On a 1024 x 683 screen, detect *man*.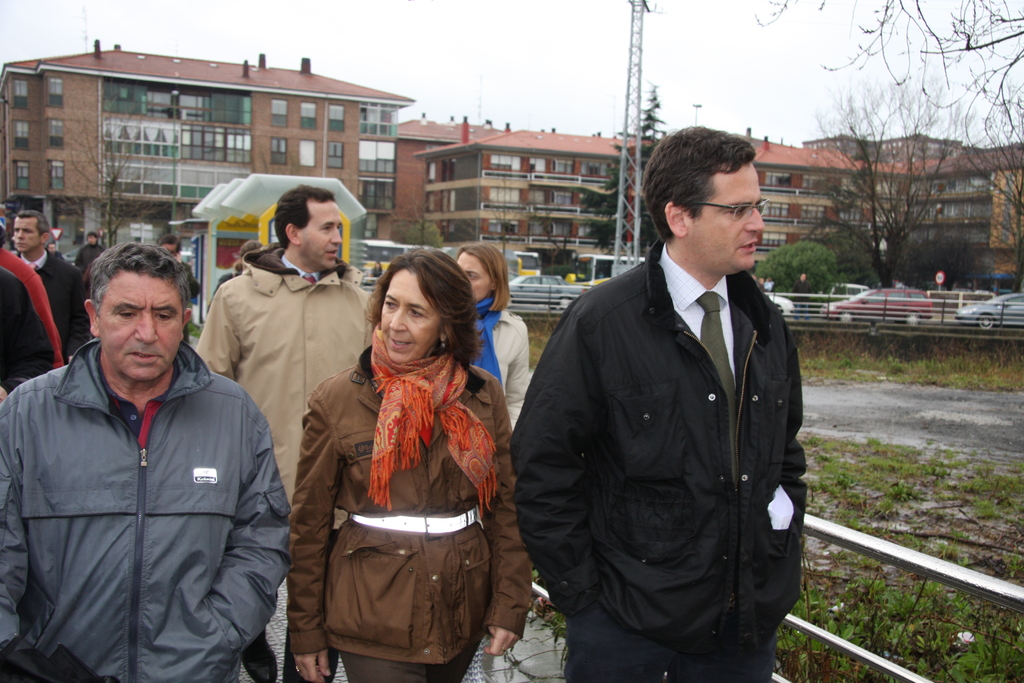
(x1=0, y1=242, x2=305, y2=682).
